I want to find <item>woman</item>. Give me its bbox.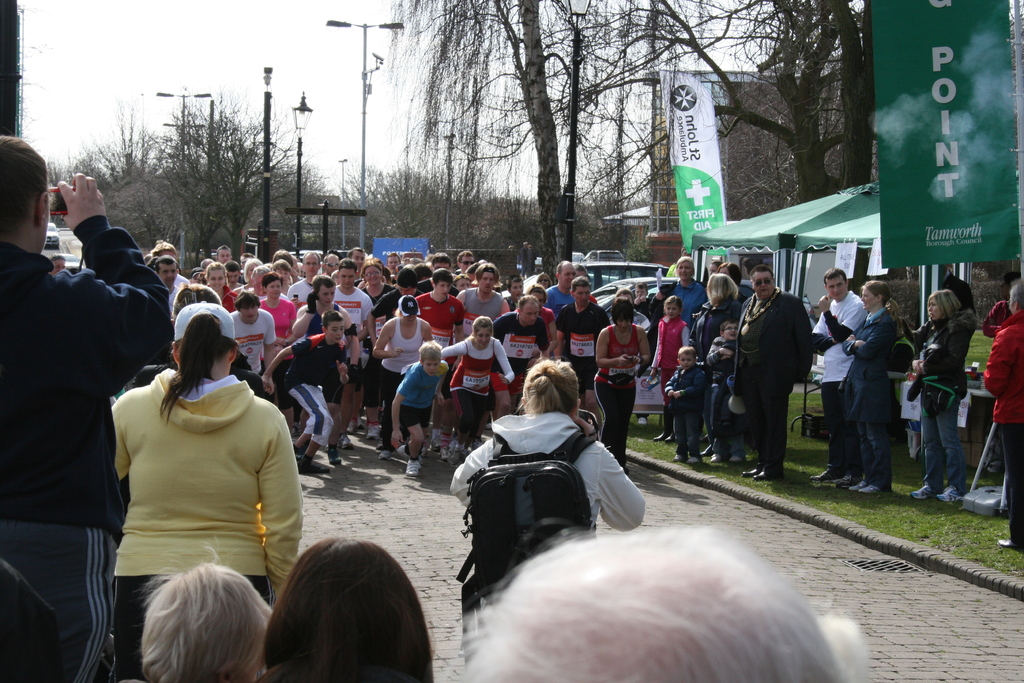
rect(652, 255, 706, 318).
